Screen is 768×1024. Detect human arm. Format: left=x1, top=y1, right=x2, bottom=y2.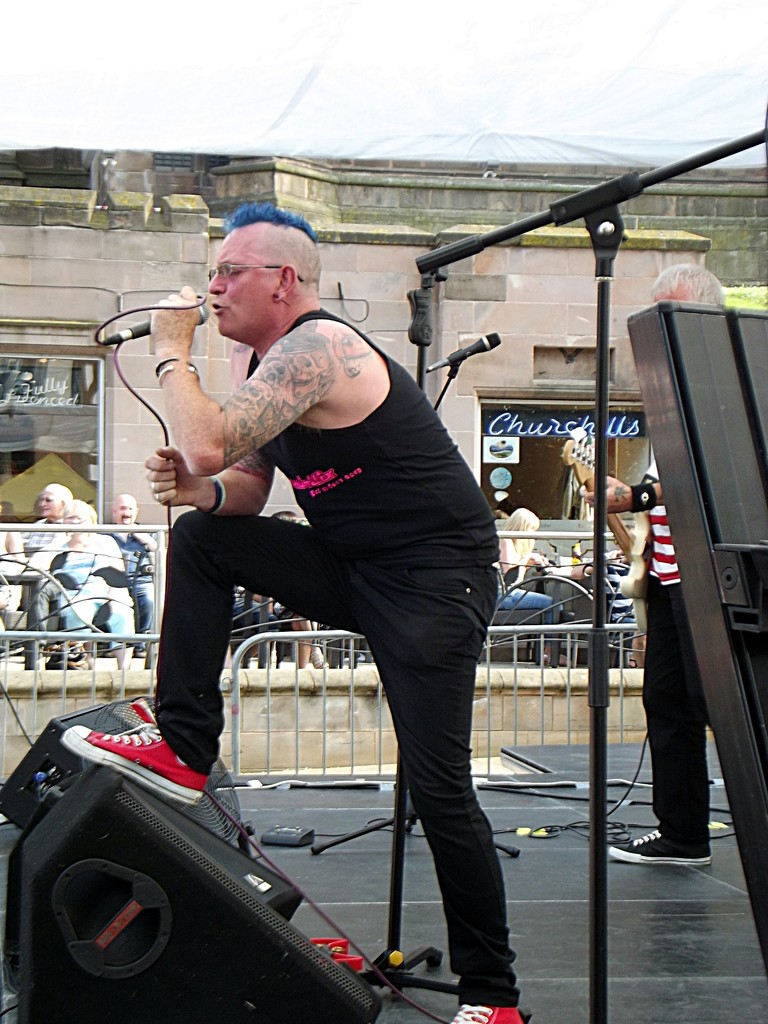
left=499, top=535, right=525, bottom=579.
